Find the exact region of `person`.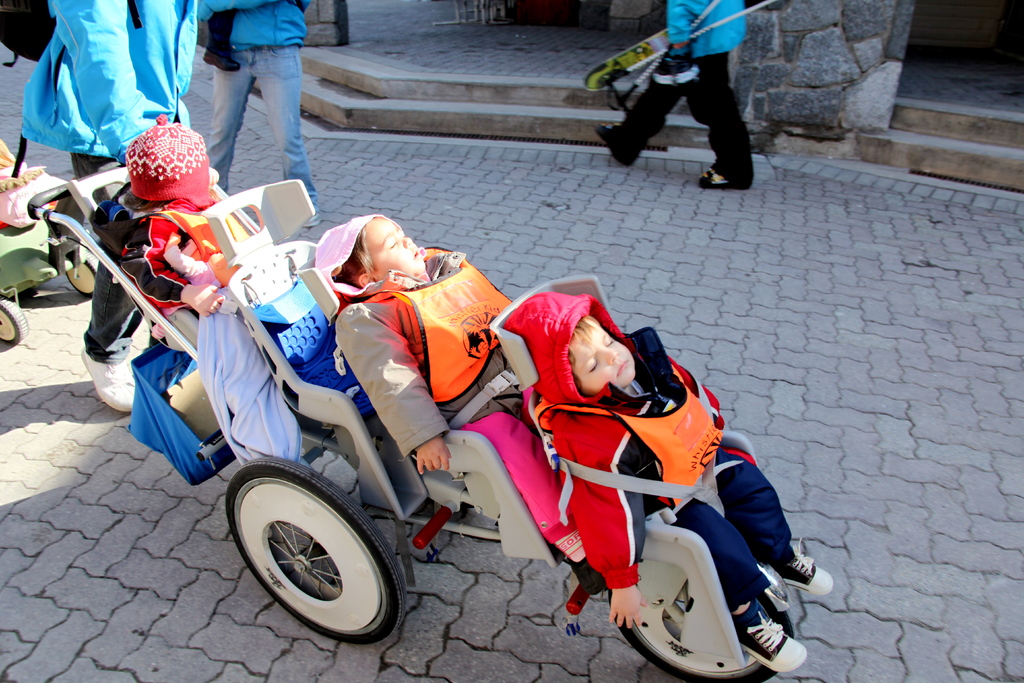
Exact region: bbox(333, 211, 598, 595).
